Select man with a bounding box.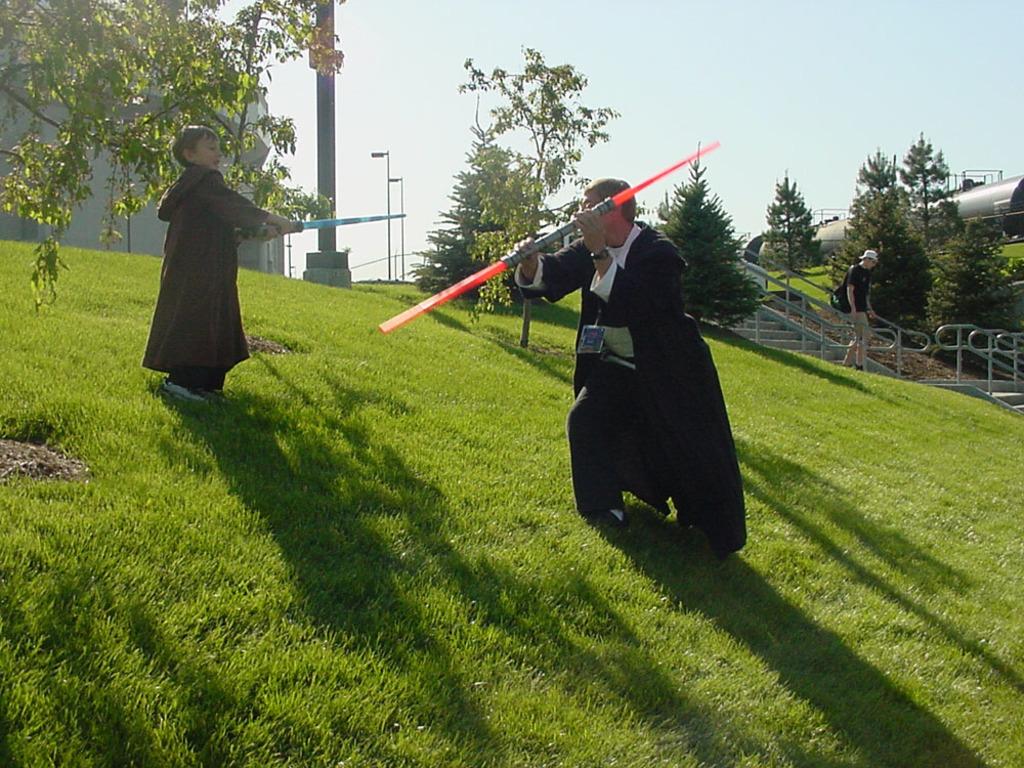
x1=545, y1=165, x2=755, y2=559.
